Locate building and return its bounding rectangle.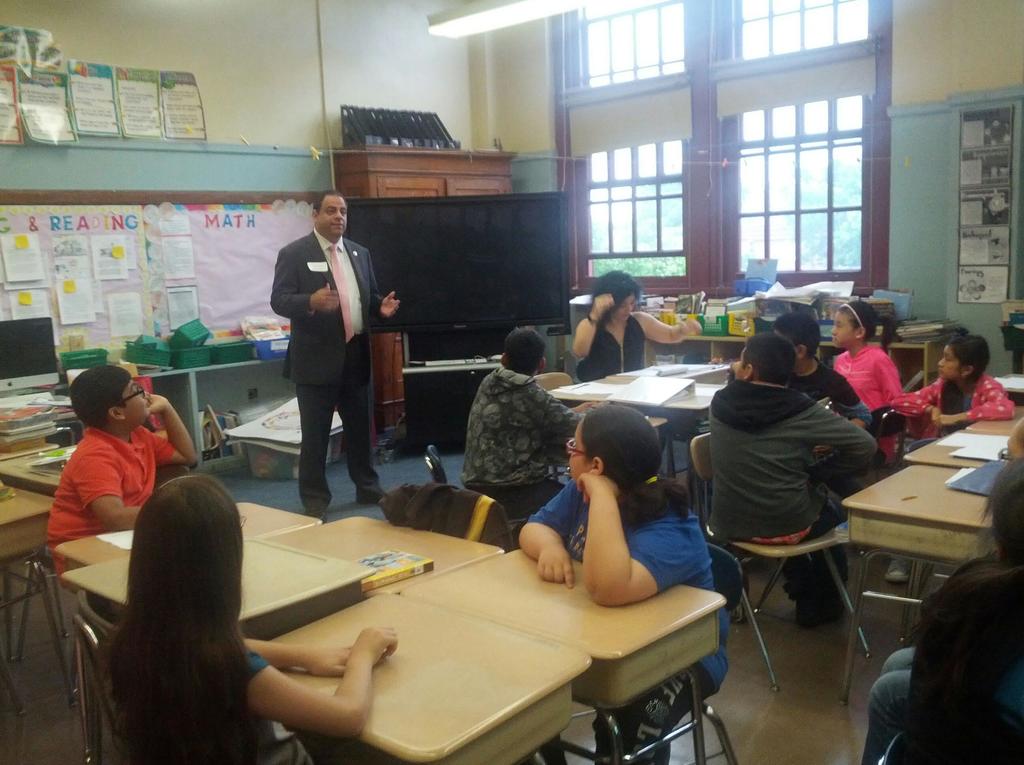
x1=0, y1=0, x2=1023, y2=764.
